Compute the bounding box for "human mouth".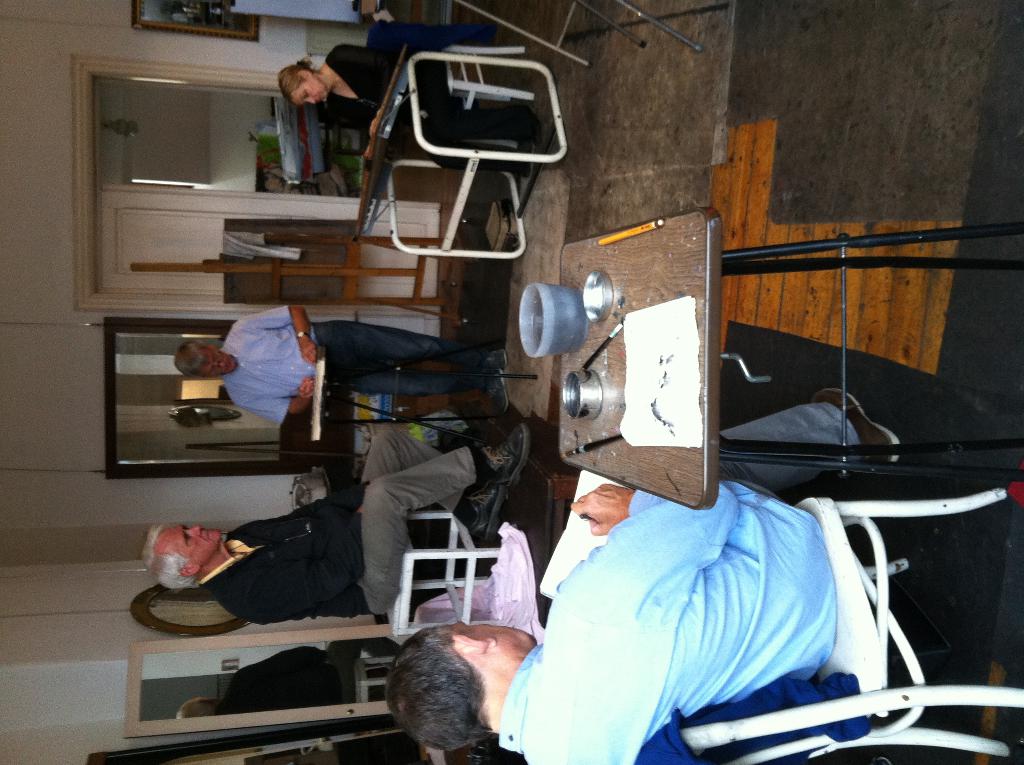
x1=203, y1=524, x2=211, y2=535.
